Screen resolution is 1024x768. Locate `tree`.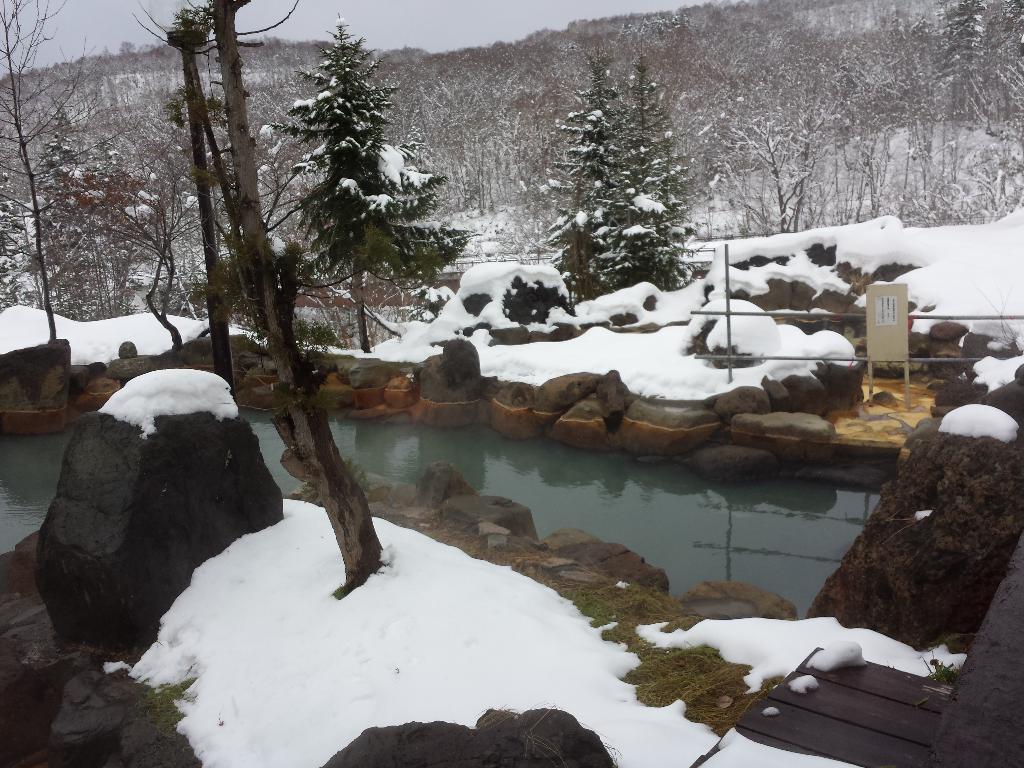
x1=548, y1=65, x2=711, y2=299.
